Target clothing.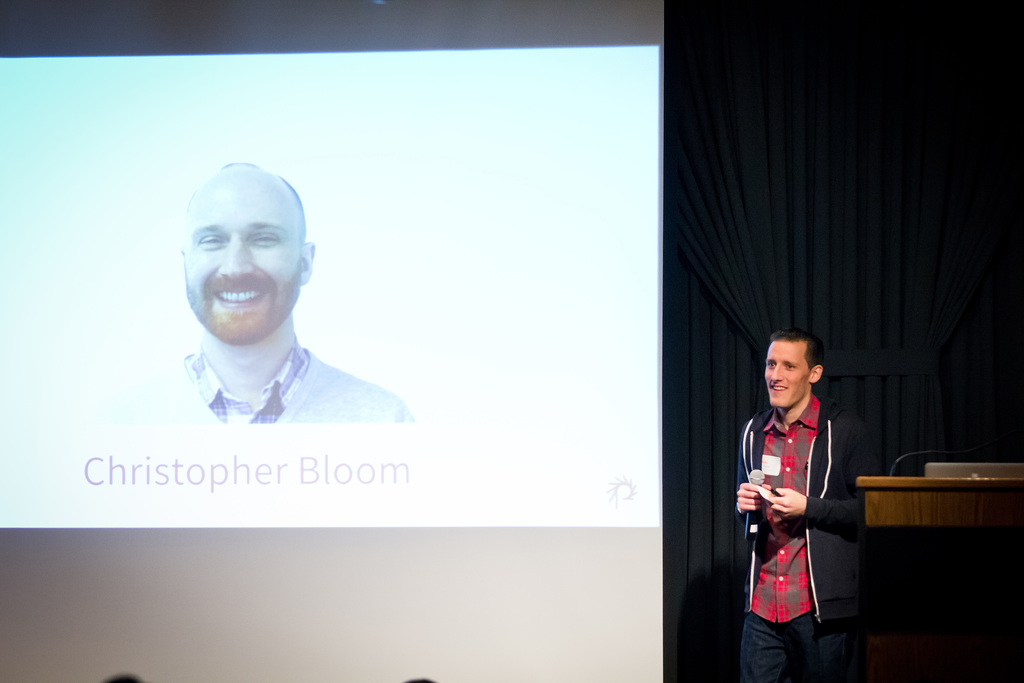
Target region: 740 388 894 682.
